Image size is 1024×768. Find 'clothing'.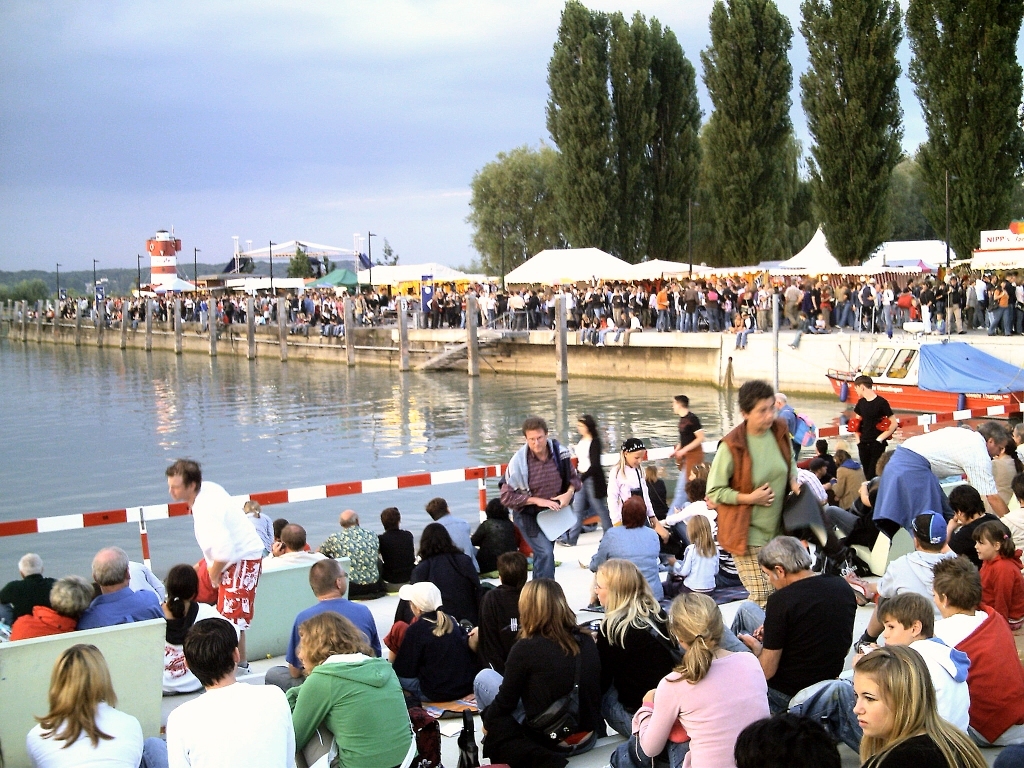
bbox=(818, 455, 867, 511).
